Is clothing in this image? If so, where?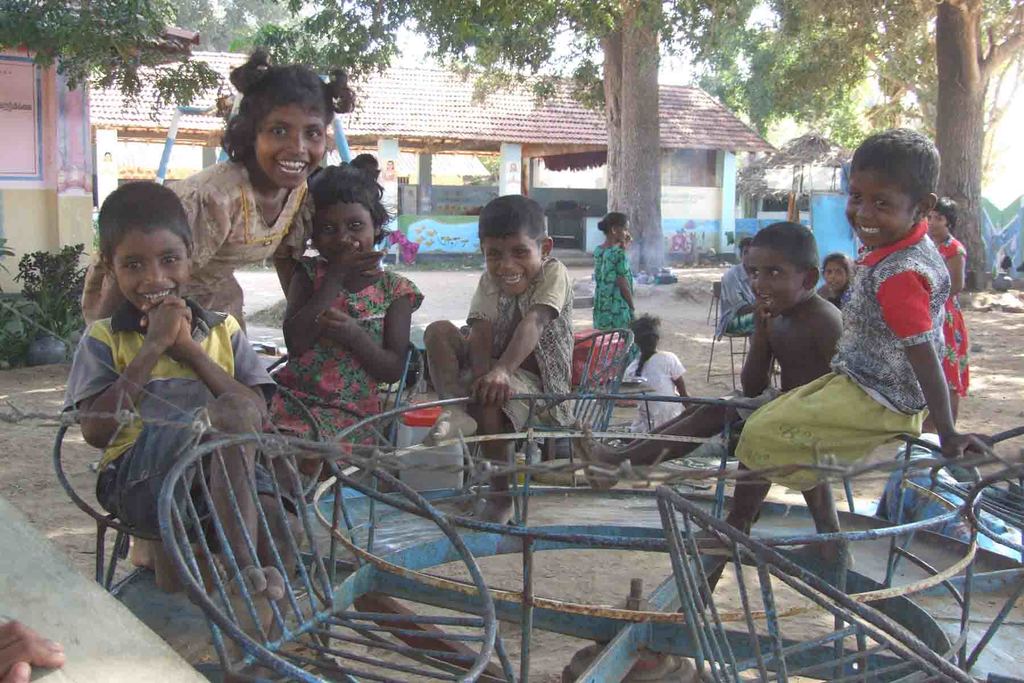
Yes, at (259, 251, 425, 477).
